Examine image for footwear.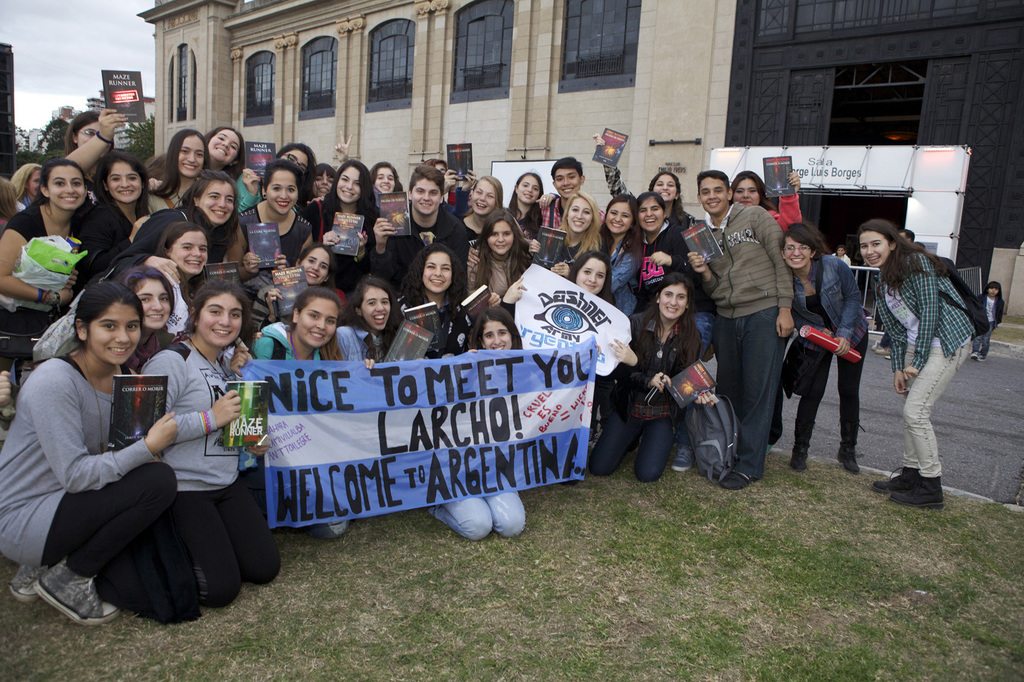
Examination result: x1=967, y1=352, x2=979, y2=360.
